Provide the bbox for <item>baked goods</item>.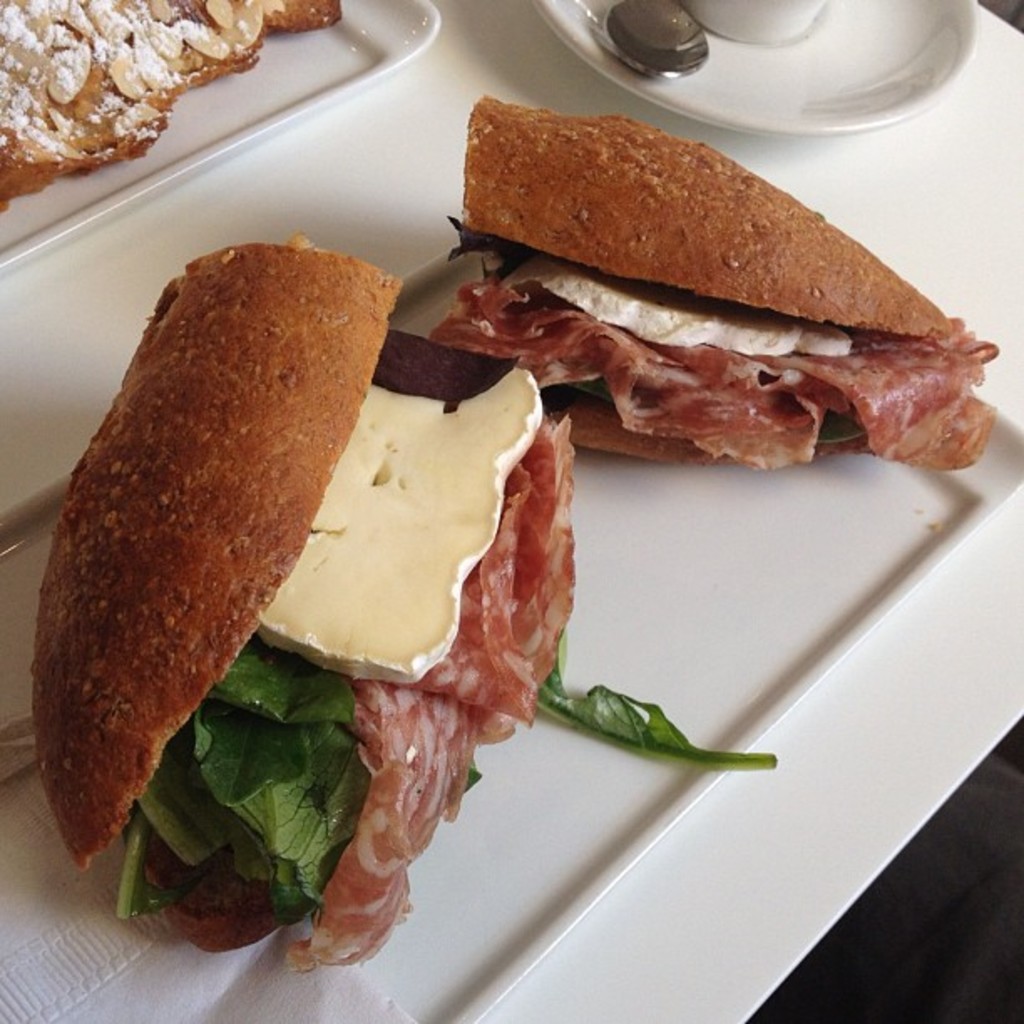
(x1=27, y1=229, x2=574, y2=972).
